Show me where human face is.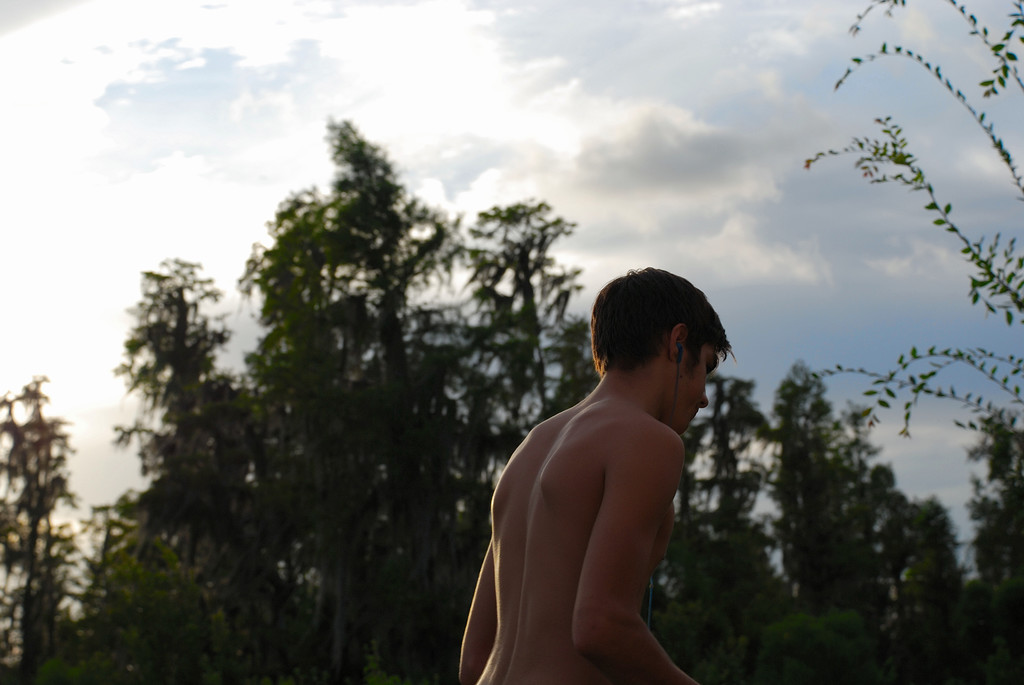
human face is at {"x1": 681, "y1": 348, "x2": 719, "y2": 436}.
